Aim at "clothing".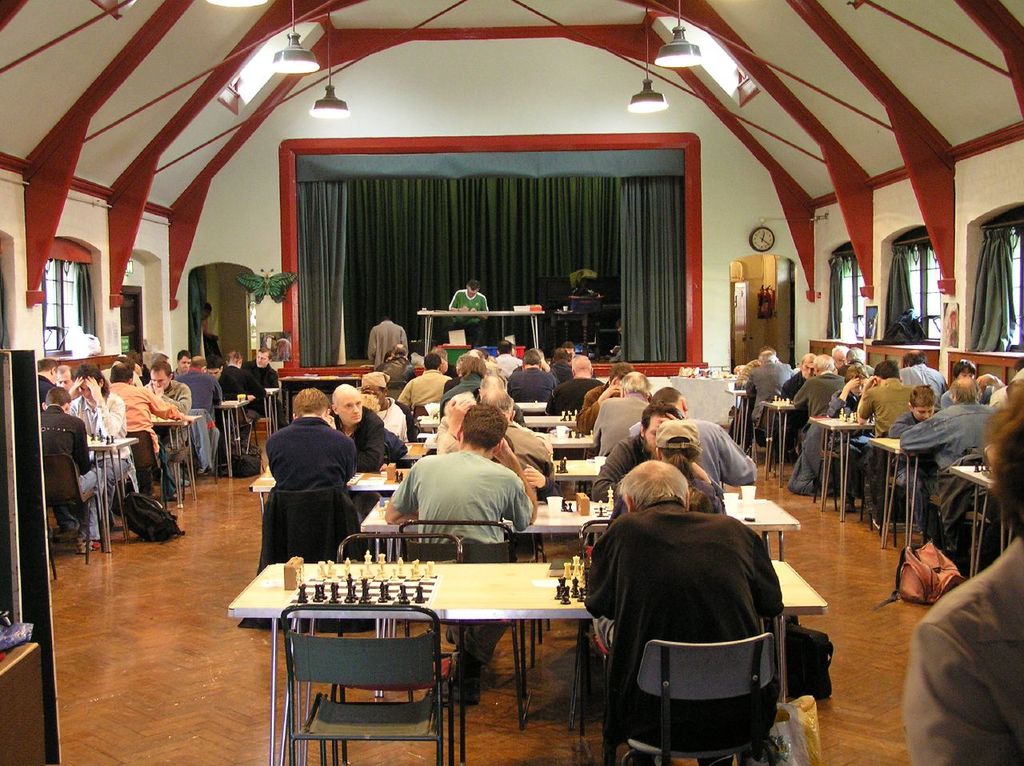
Aimed at (328,406,383,467).
